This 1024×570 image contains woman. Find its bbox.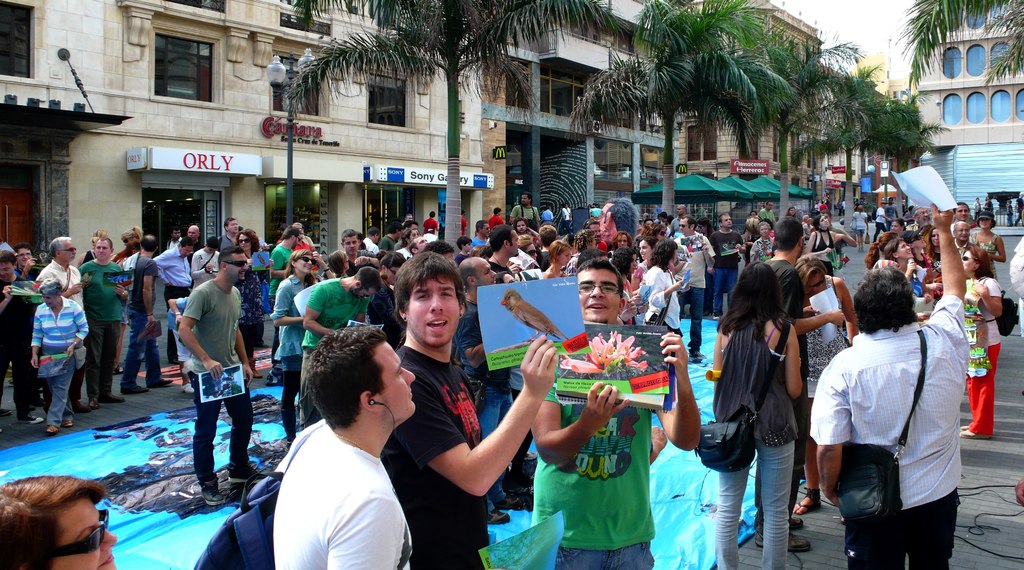
crop(234, 228, 276, 379).
